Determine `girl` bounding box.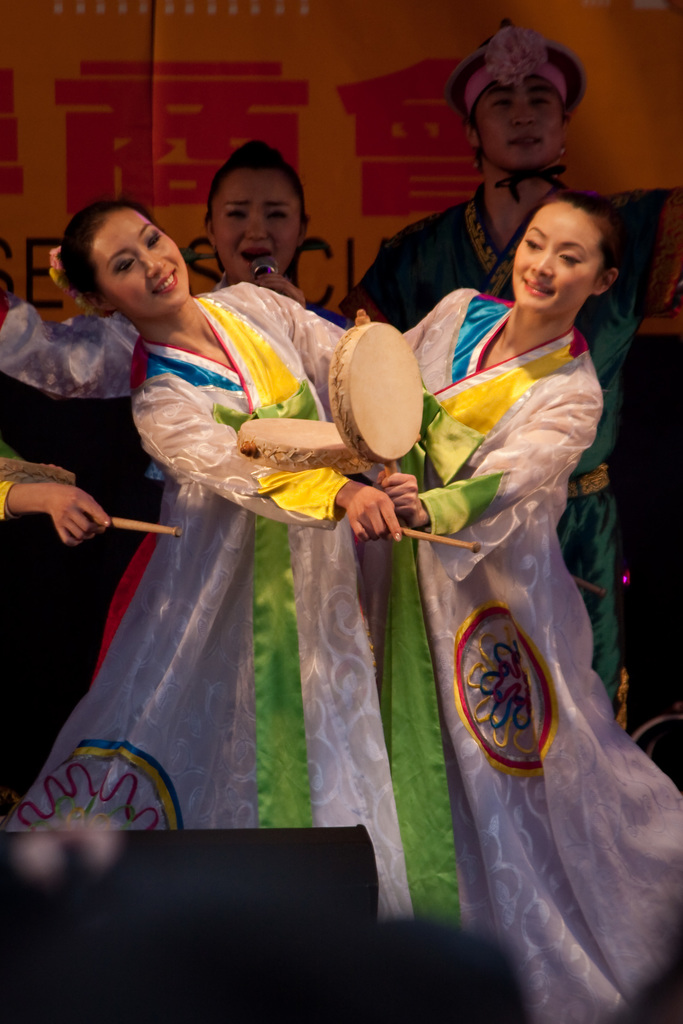
Determined: [x1=359, y1=181, x2=682, y2=1023].
